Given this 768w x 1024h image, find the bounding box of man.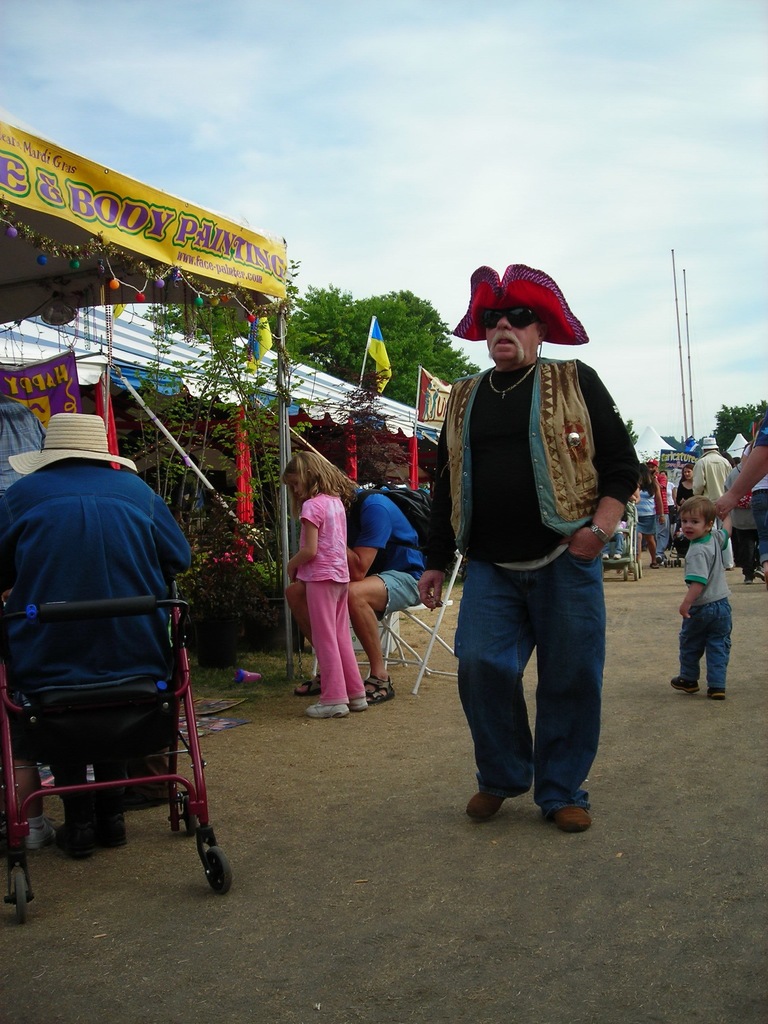
pyautogui.locateOnScreen(649, 456, 673, 563).
